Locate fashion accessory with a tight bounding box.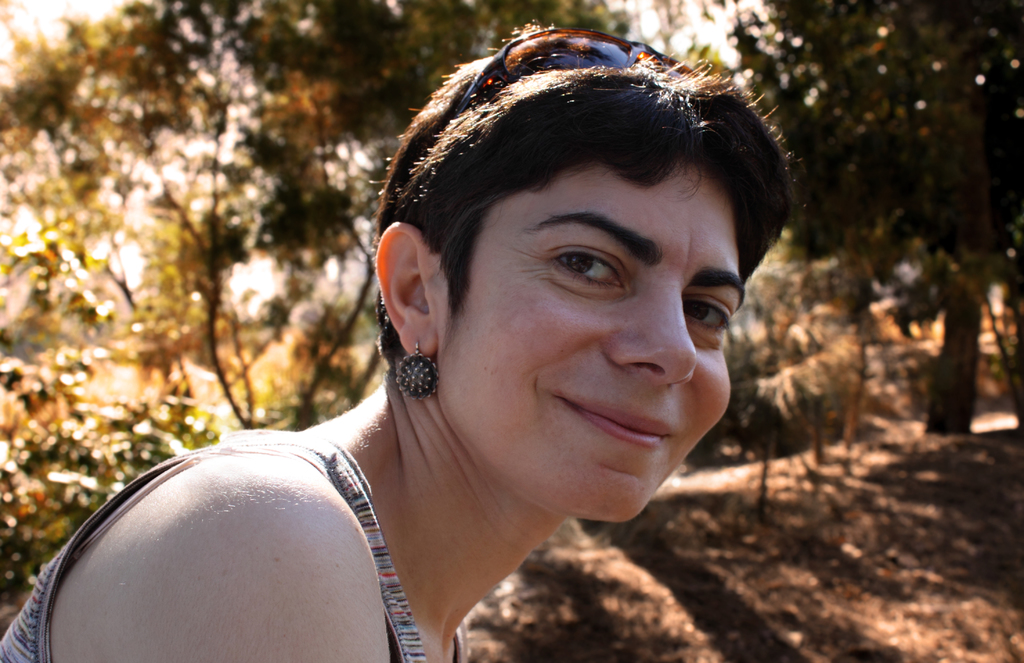
crop(396, 343, 437, 401).
